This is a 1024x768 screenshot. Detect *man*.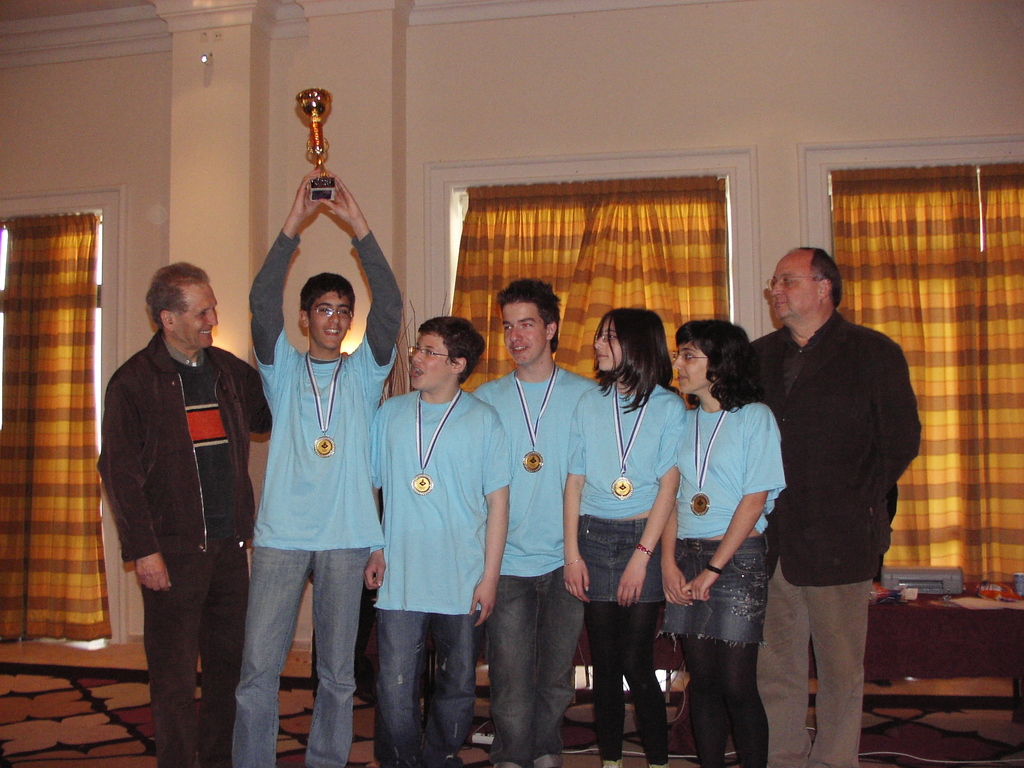
locate(753, 237, 923, 767).
